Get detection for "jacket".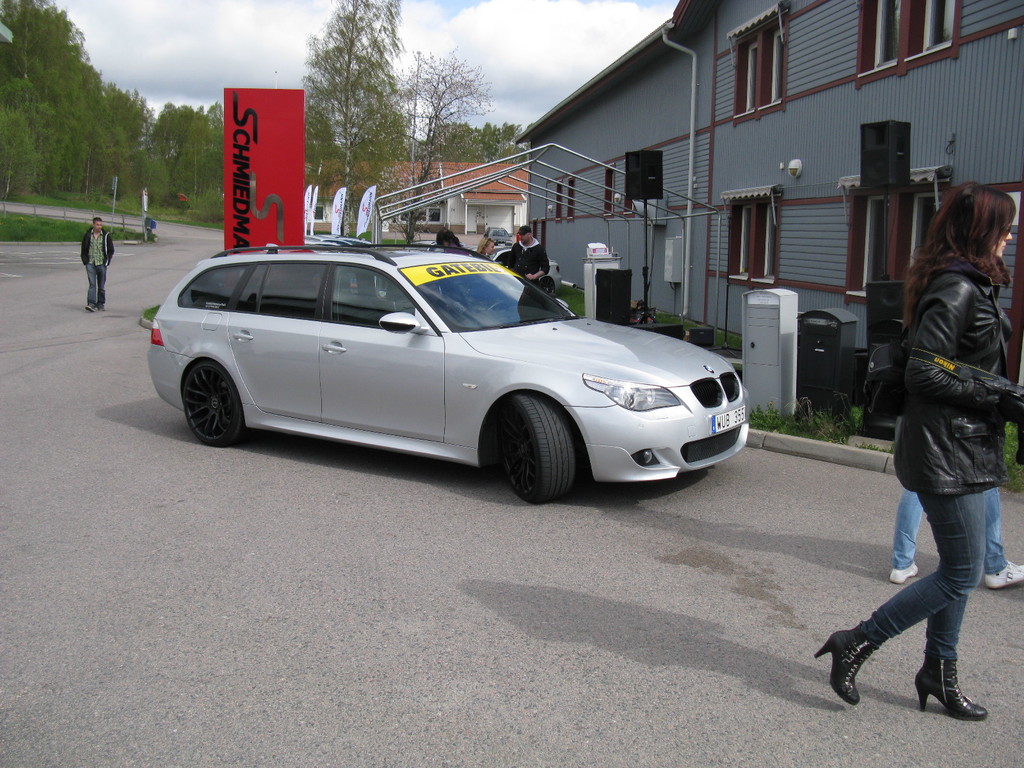
Detection: 80/230/117/263.
